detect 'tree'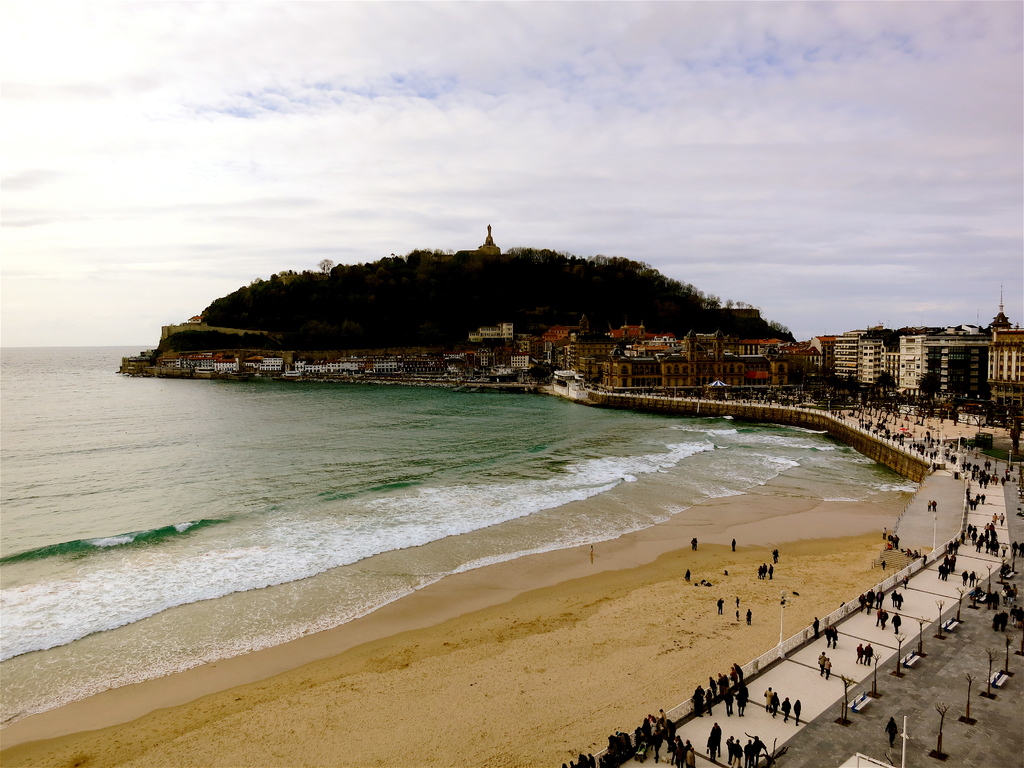
box(527, 361, 555, 381)
